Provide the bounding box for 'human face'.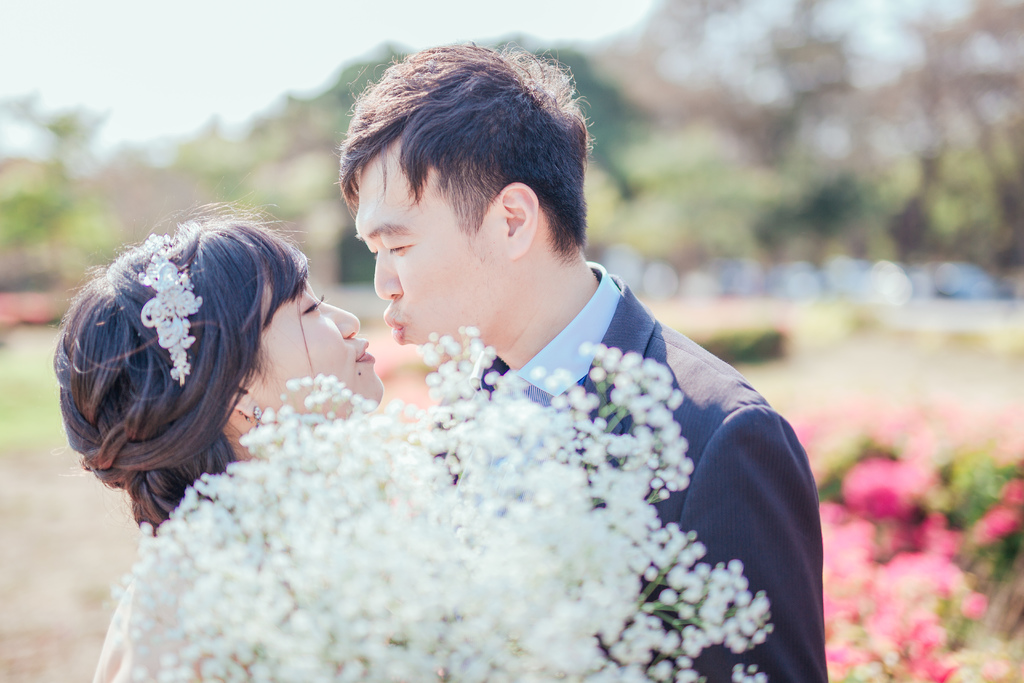
x1=358 y1=136 x2=498 y2=347.
